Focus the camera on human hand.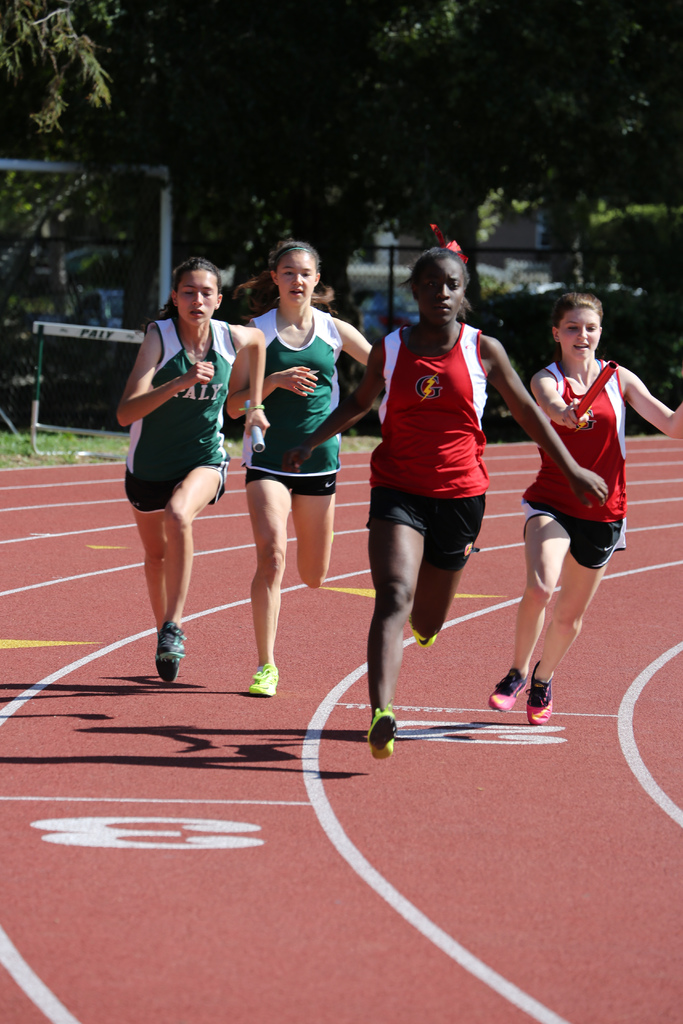
Focus region: bbox=(559, 402, 588, 431).
